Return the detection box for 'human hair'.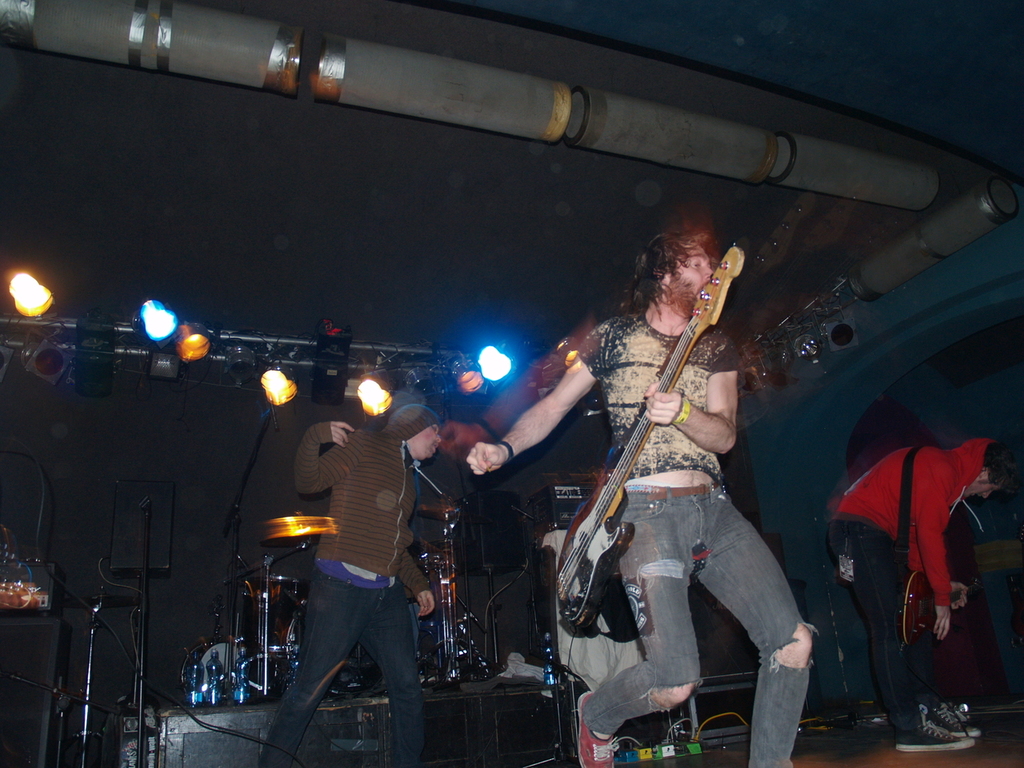
(left=970, top=440, right=1018, bottom=490).
